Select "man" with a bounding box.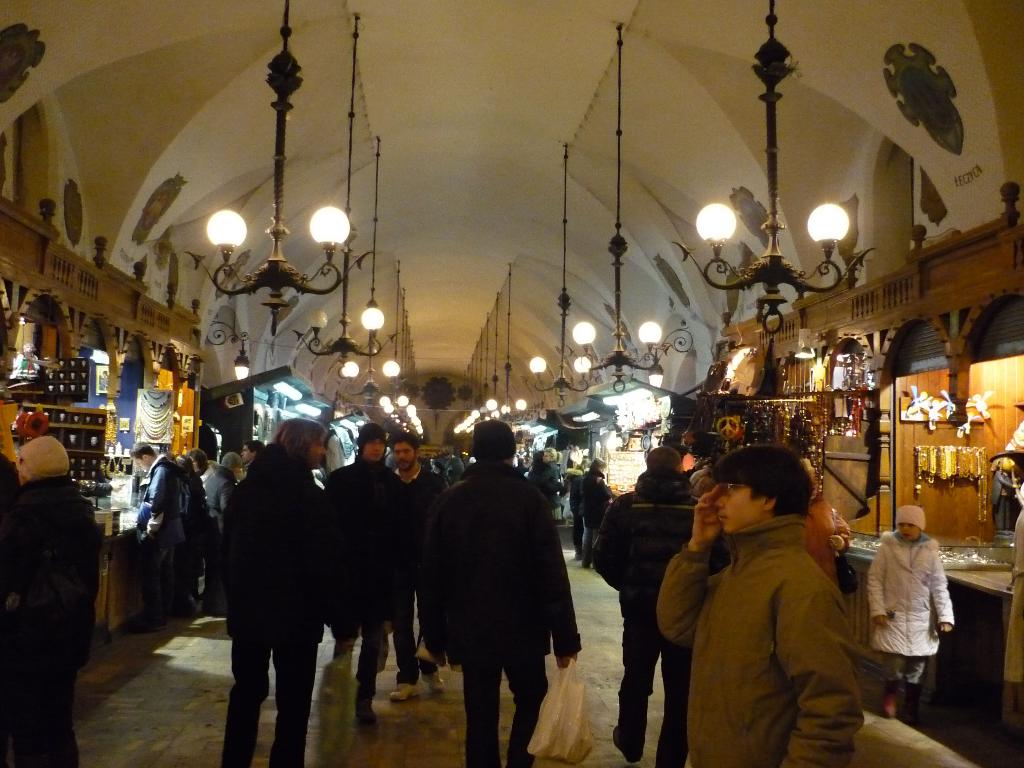
643 441 880 767.
